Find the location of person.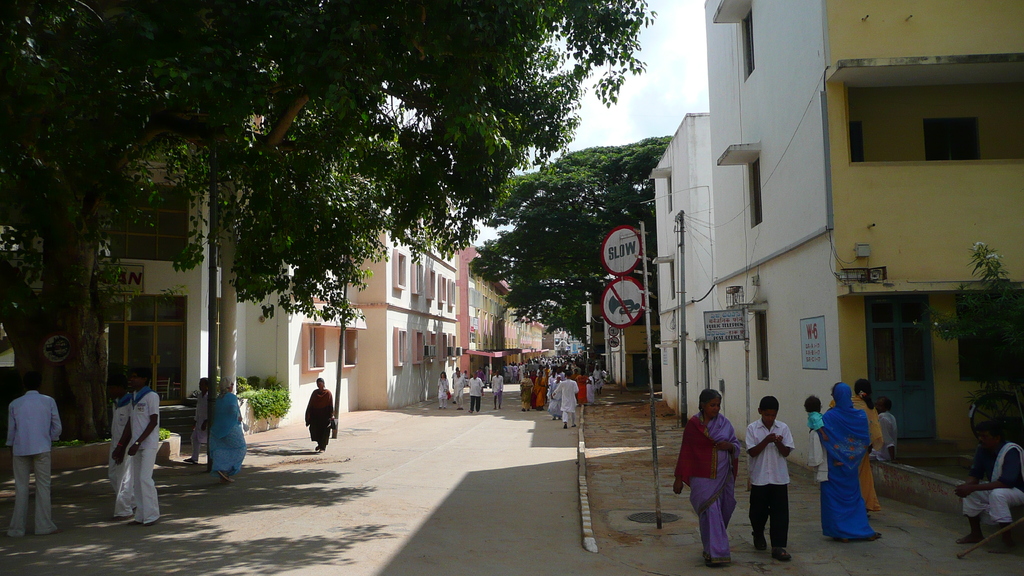
Location: <bbox>181, 376, 211, 464</bbox>.
